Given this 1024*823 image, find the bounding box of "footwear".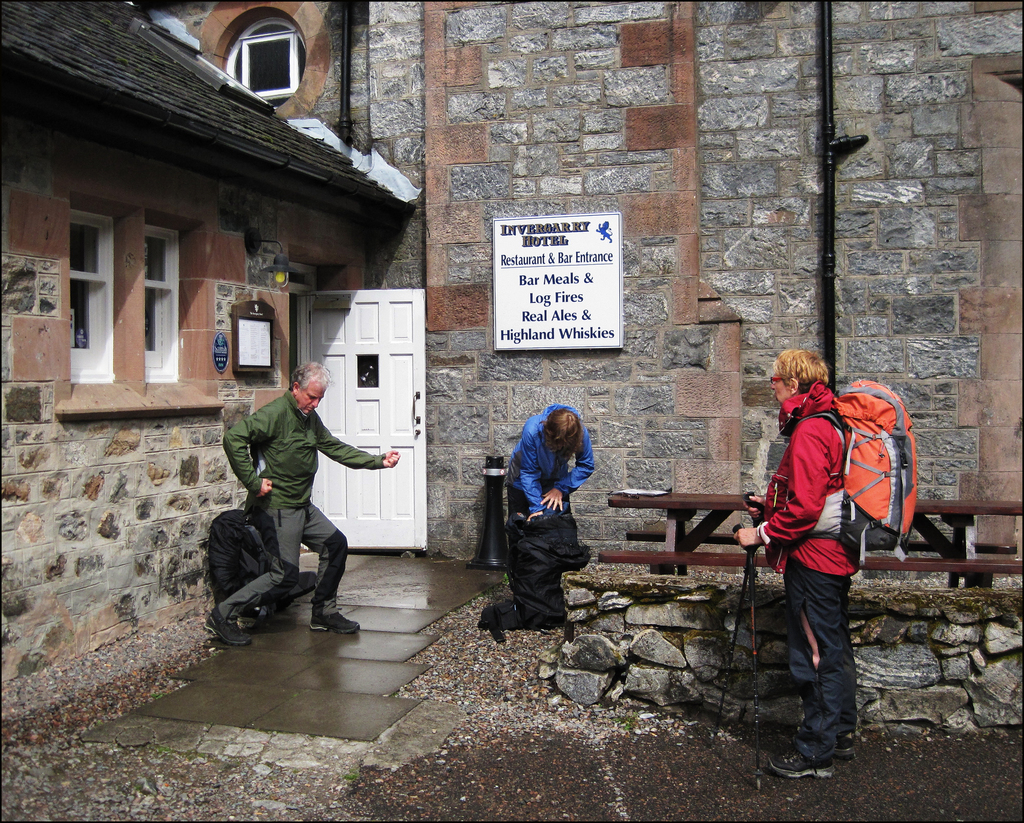
<box>202,605,259,646</box>.
